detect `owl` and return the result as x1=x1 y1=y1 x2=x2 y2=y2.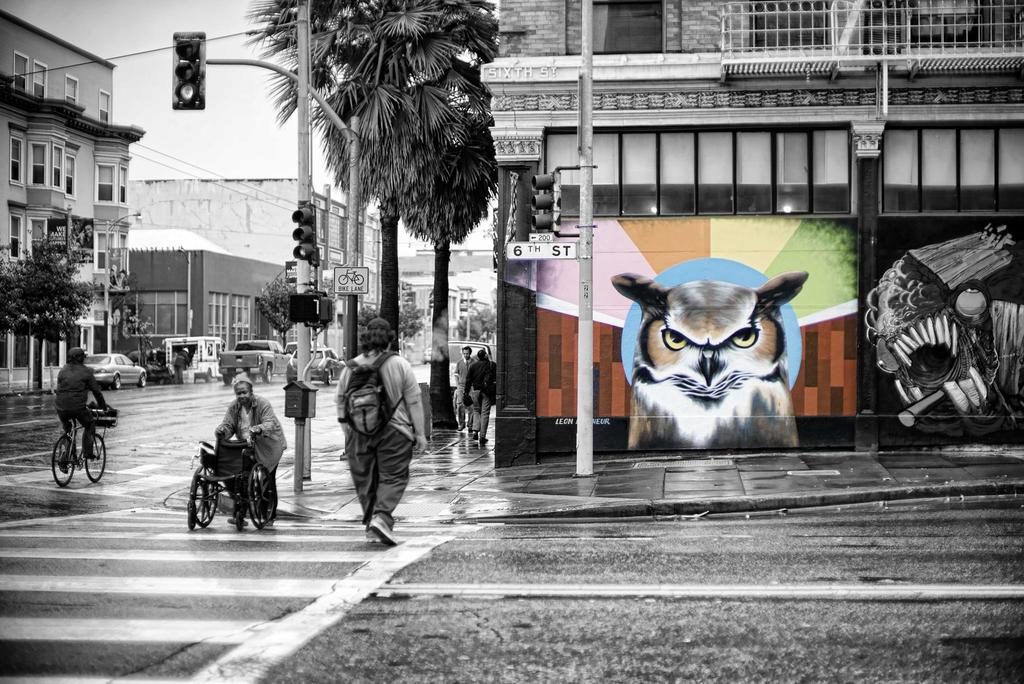
x1=608 y1=261 x2=816 y2=457.
